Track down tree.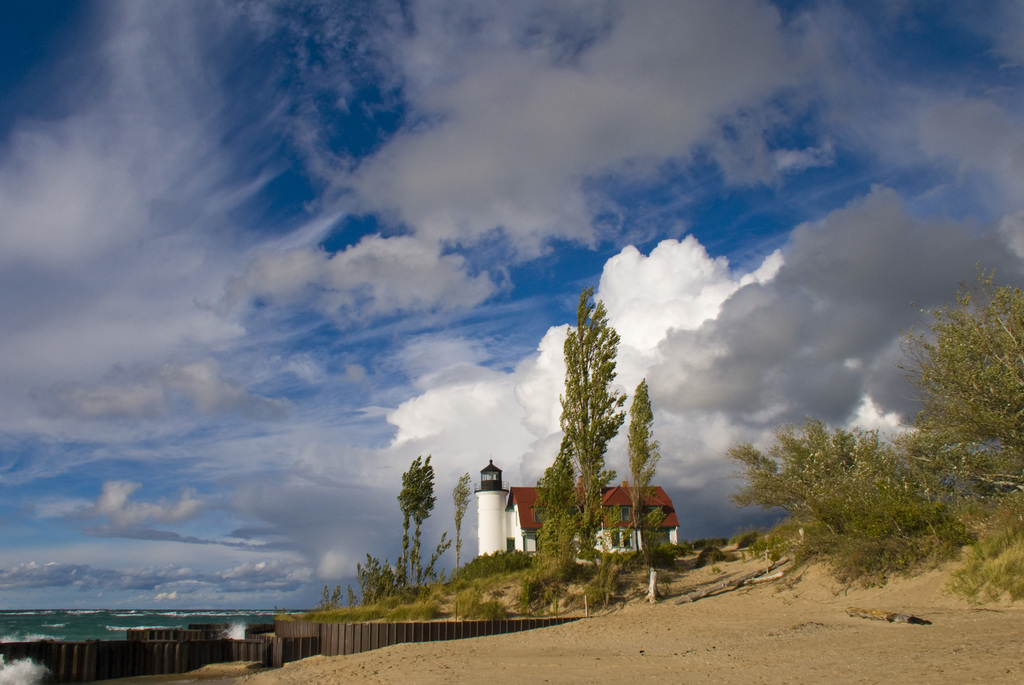
Tracked to (left=529, top=439, right=584, bottom=598).
